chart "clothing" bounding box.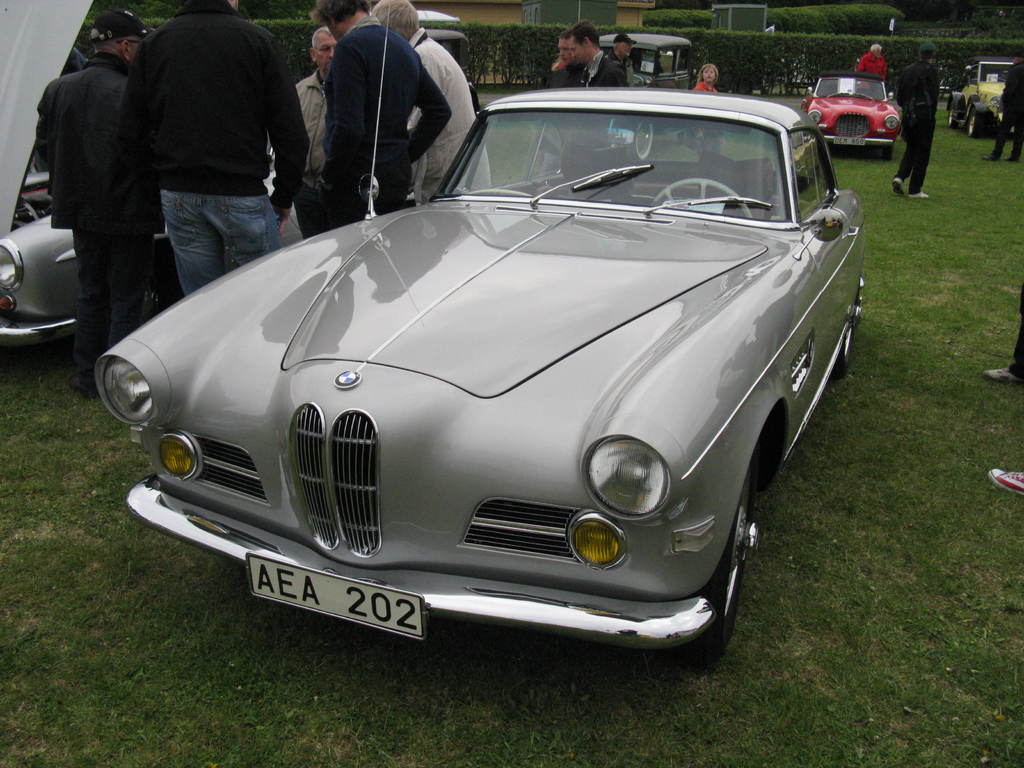
Charted: (x1=150, y1=0, x2=317, y2=295).
